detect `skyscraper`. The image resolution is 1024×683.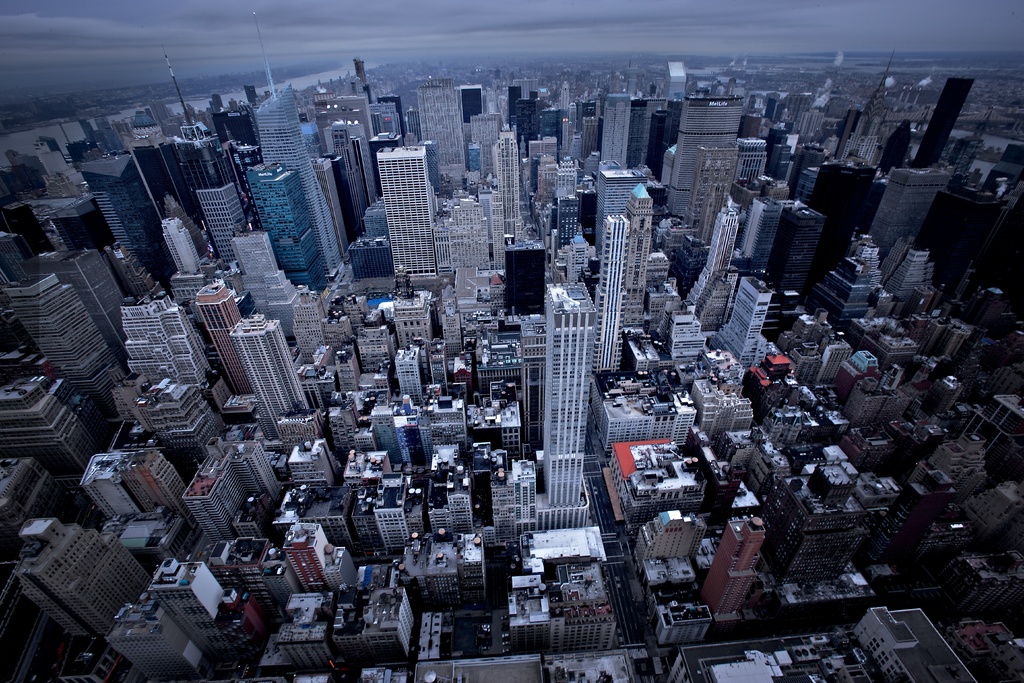
[x1=77, y1=457, x2=177, y2=531].
